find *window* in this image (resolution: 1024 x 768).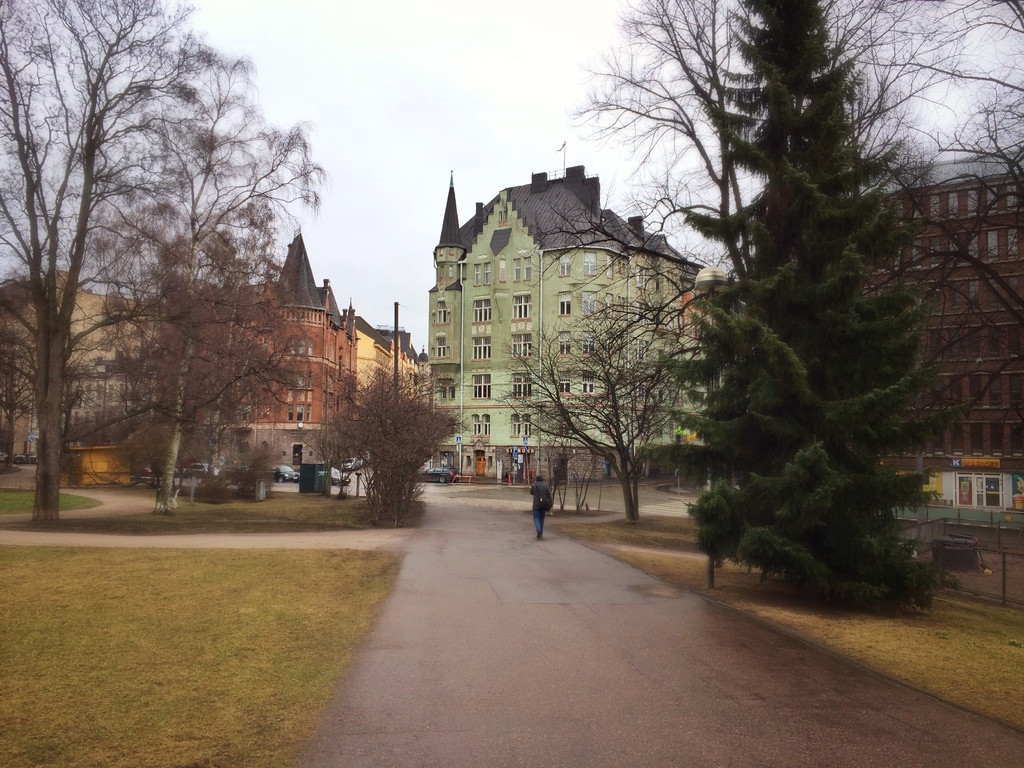
box=[973, 428, 979, 445].
